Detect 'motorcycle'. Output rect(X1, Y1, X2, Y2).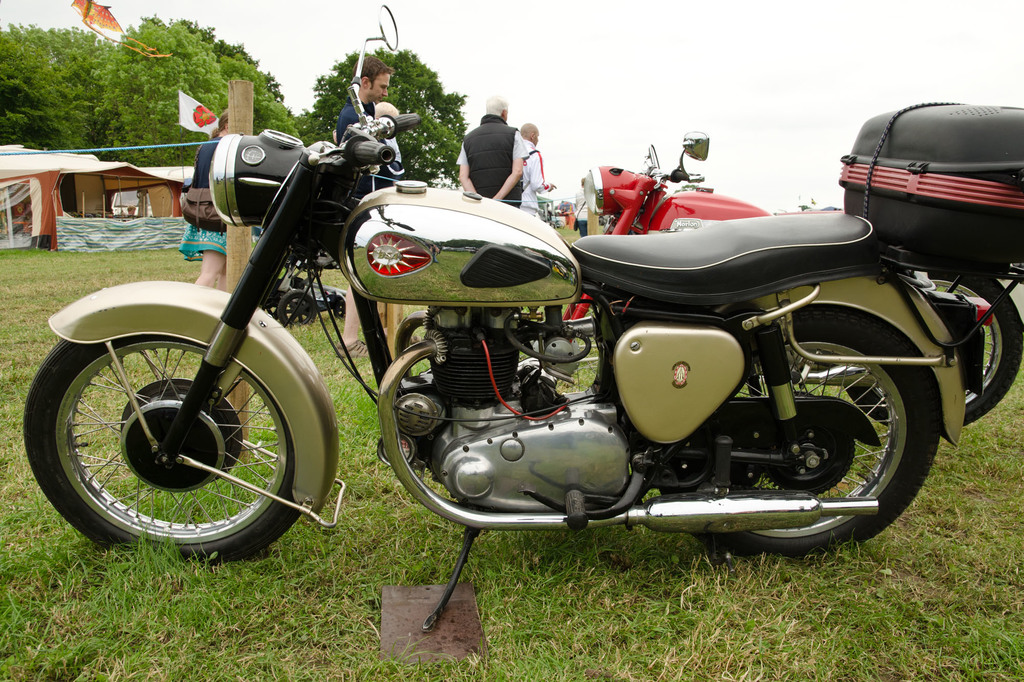
rect(17, 2, 991, 630).
